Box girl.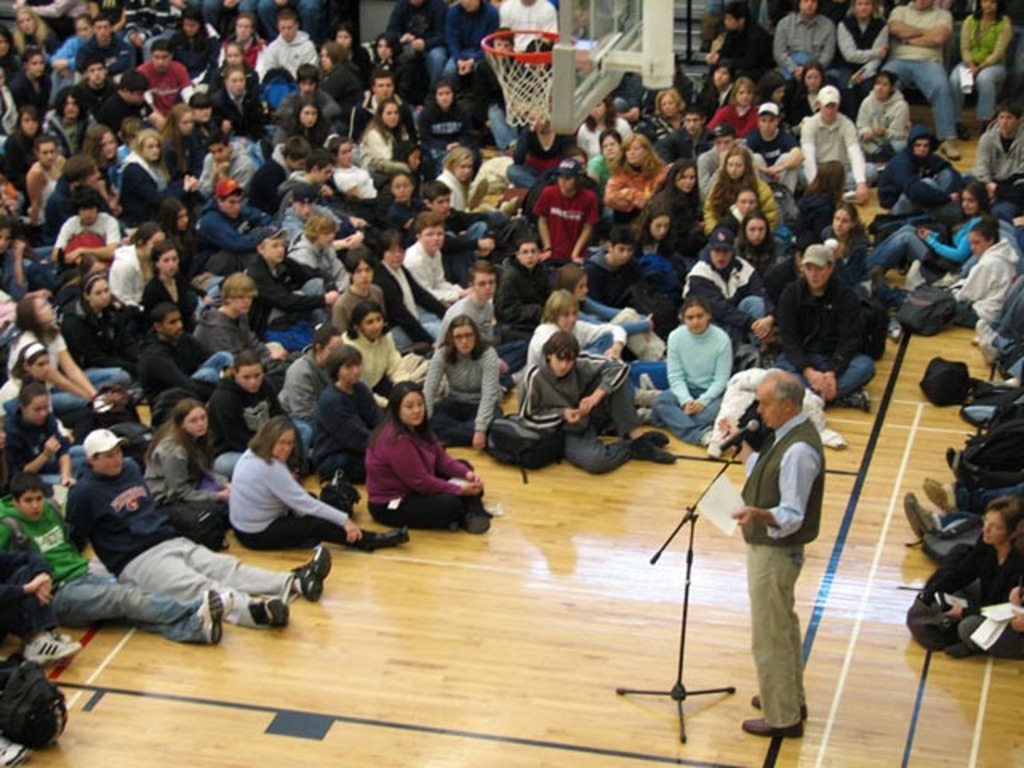
x1=696 y1=61 x2=734 y2=123.
